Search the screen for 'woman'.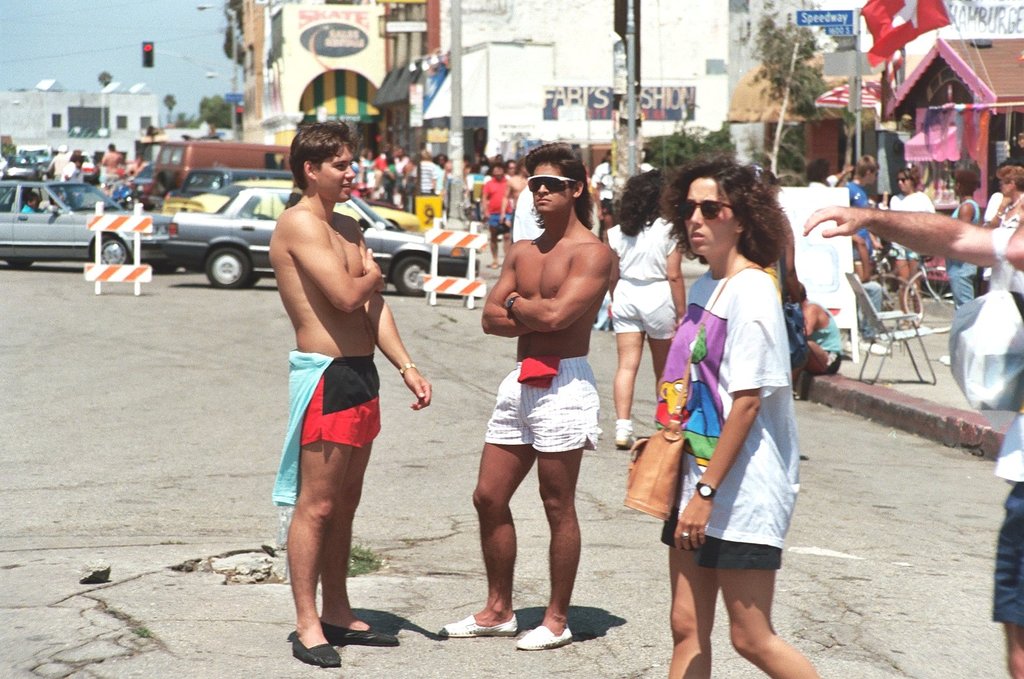
Found at [887, 166, 936, 329].
